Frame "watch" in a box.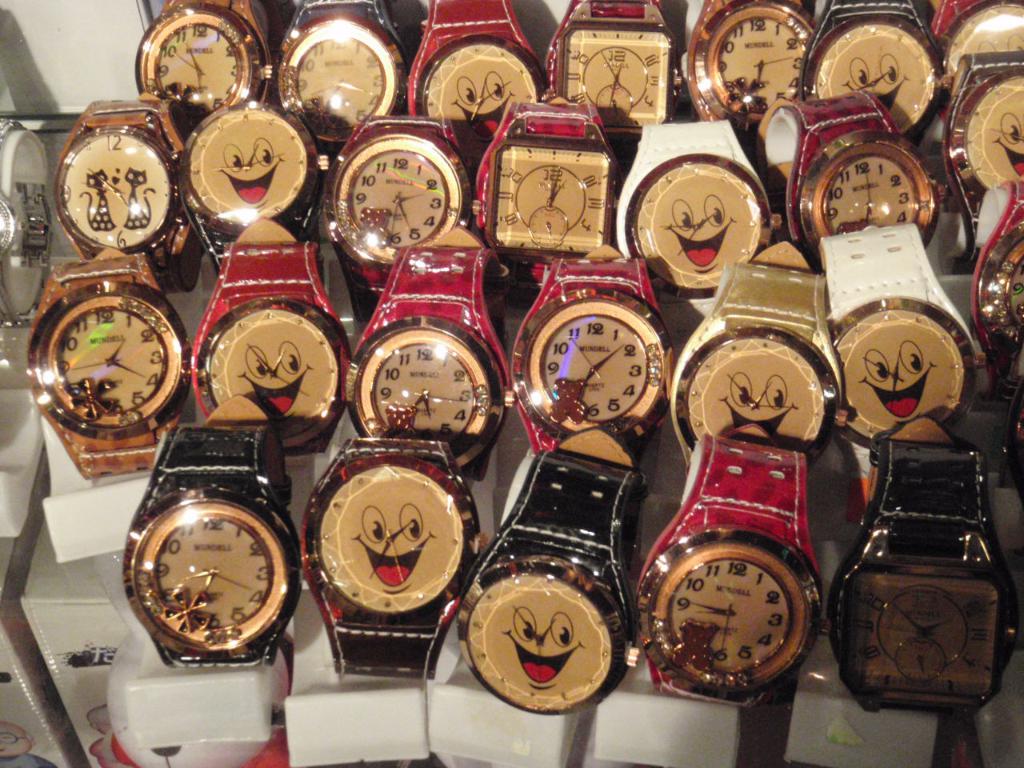
locate(509, 249, 674, 467).
